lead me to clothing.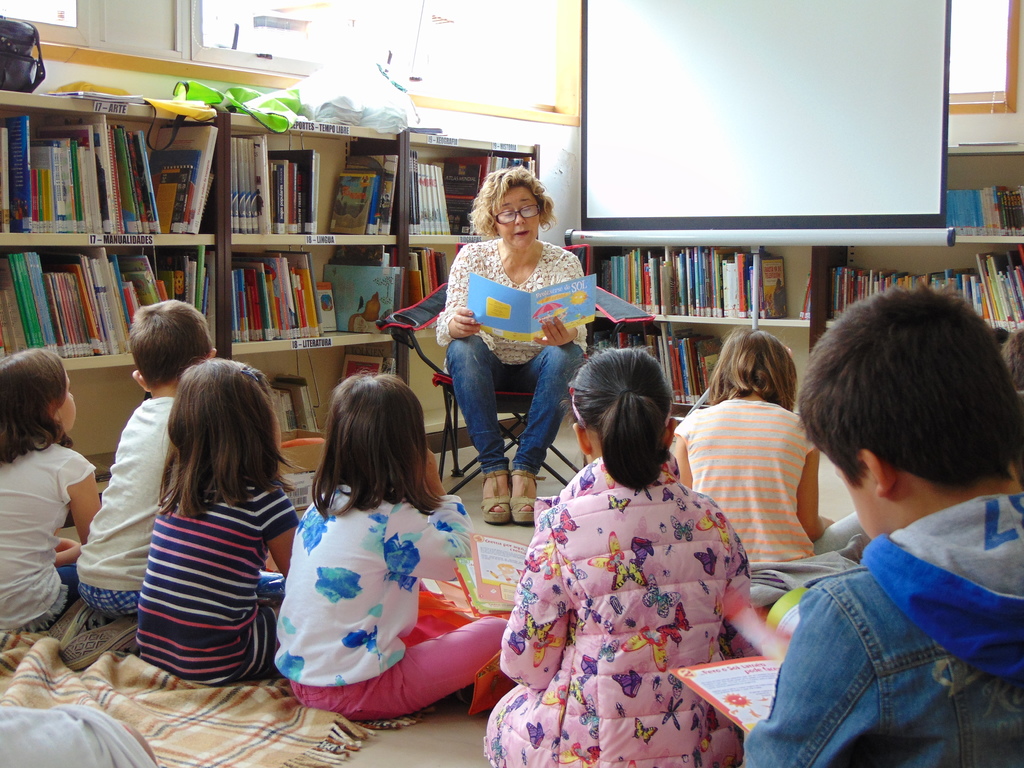
Lead to Rect(446, 326, 598, 471).
